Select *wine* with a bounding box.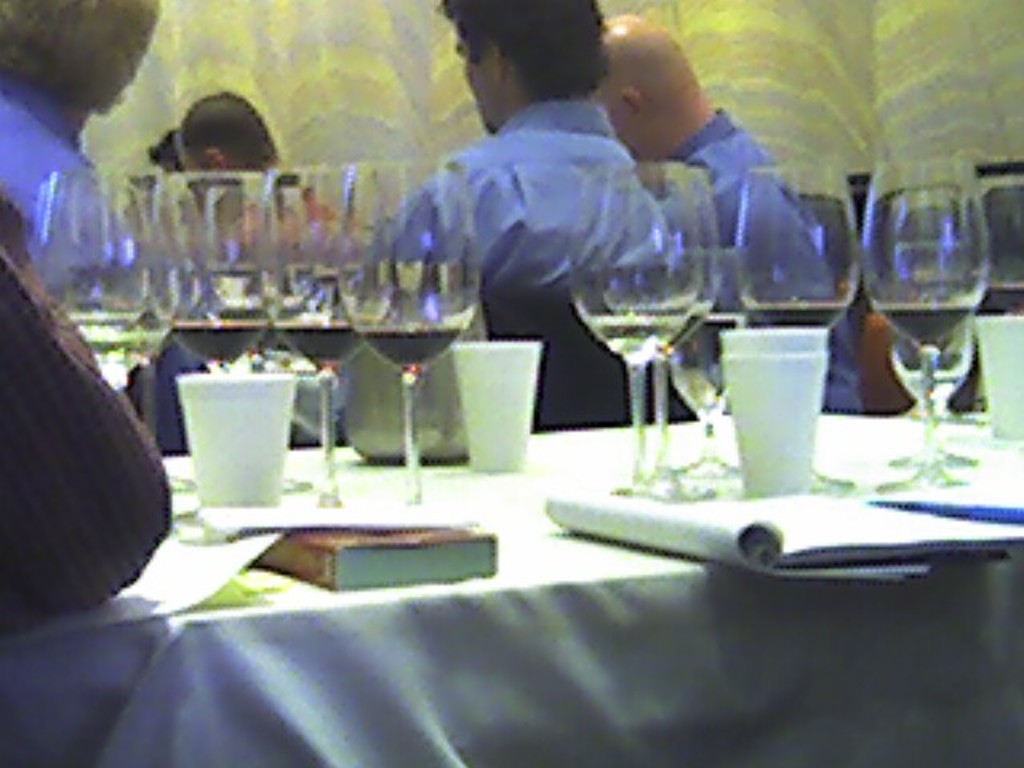
bbox(66, 306, 136, 333).
